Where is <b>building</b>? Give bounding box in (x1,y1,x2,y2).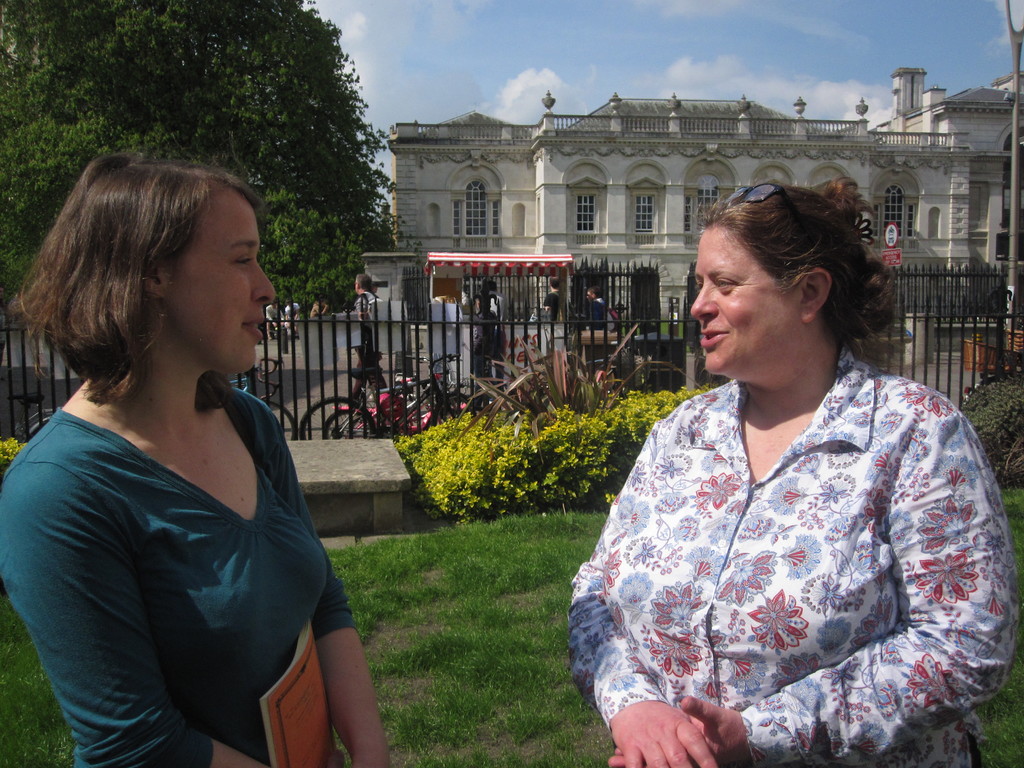
(387,65,1023,331).
